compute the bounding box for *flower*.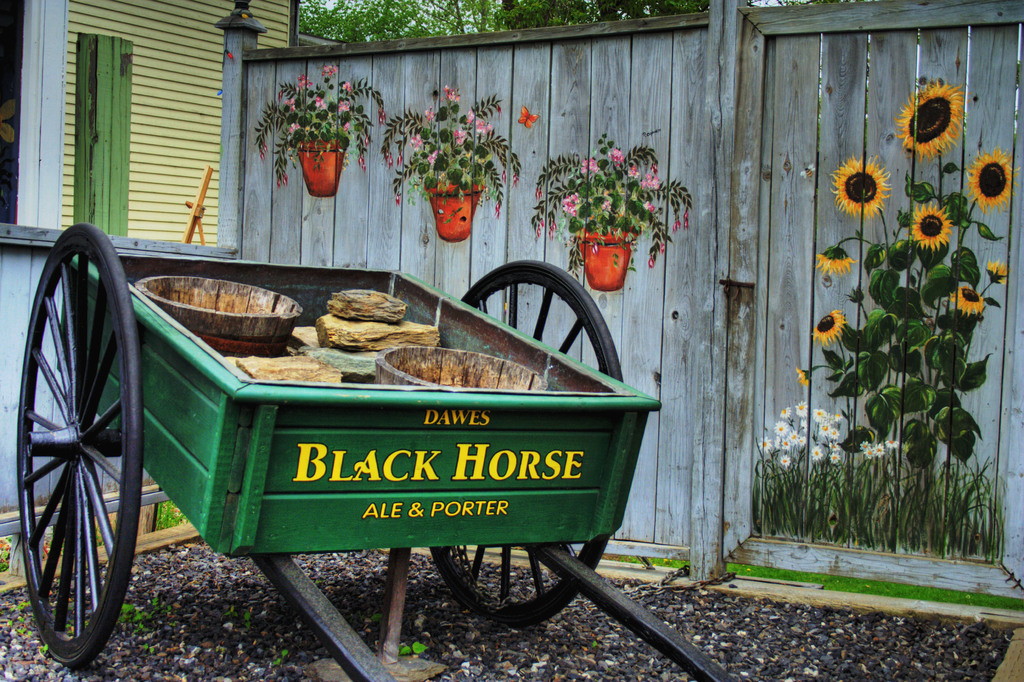
(388,148,394,175).
